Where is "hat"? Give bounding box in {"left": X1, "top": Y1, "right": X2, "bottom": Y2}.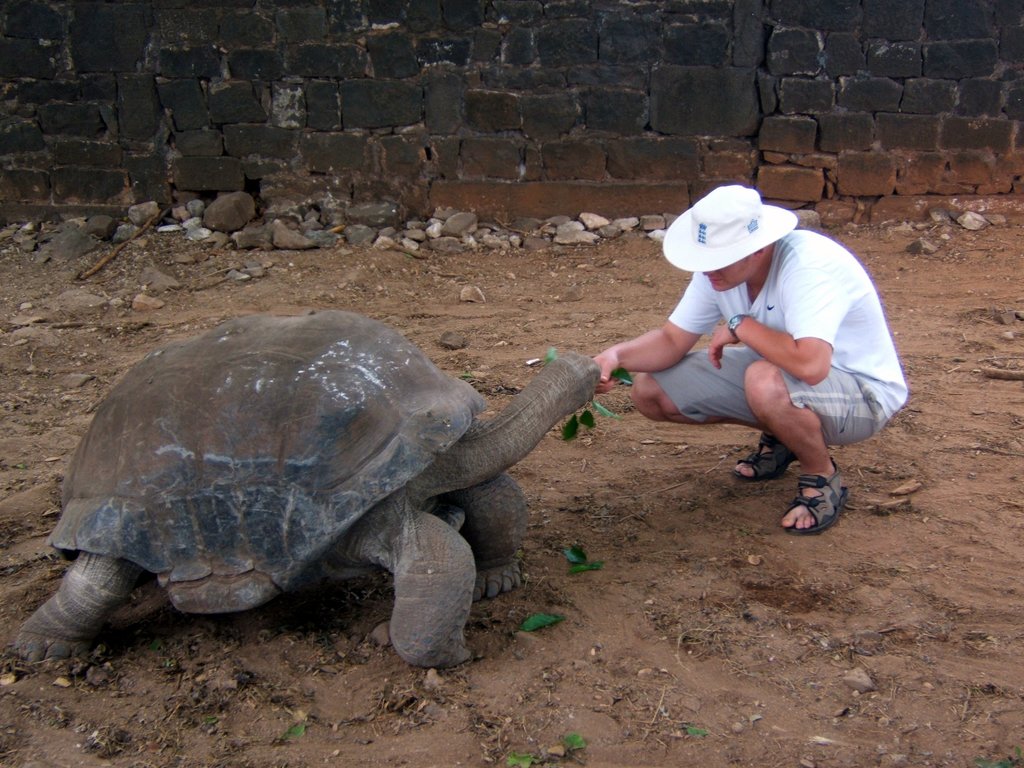
{"left": 660, "top": 180, "right": 799, "bottom": 270}.
